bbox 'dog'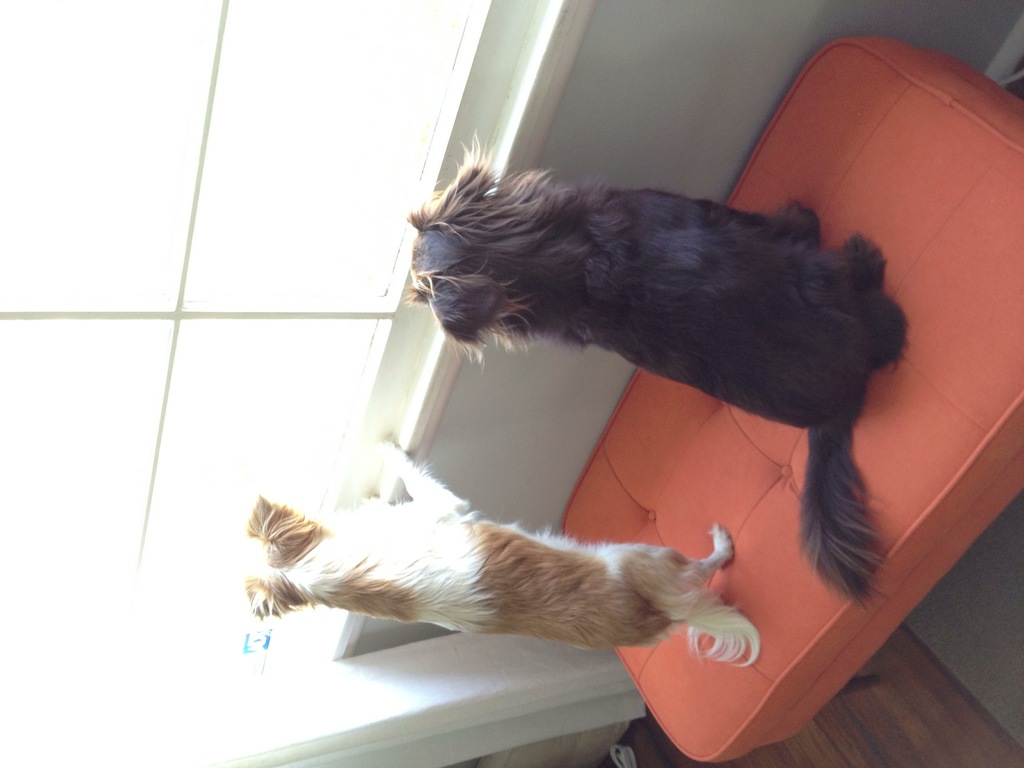
left=403, top=132, right=907, bottom=612
